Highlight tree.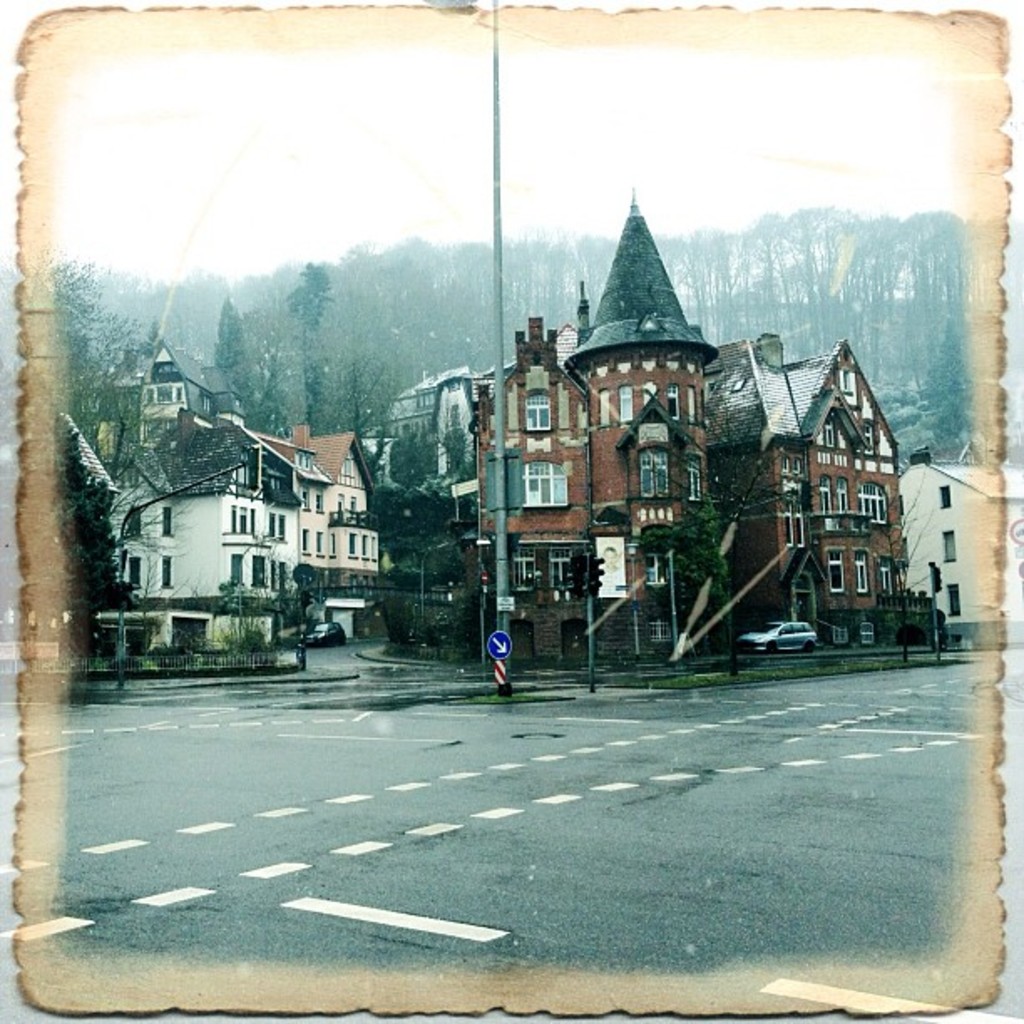
Highlighted region: 212:293:263:422.
